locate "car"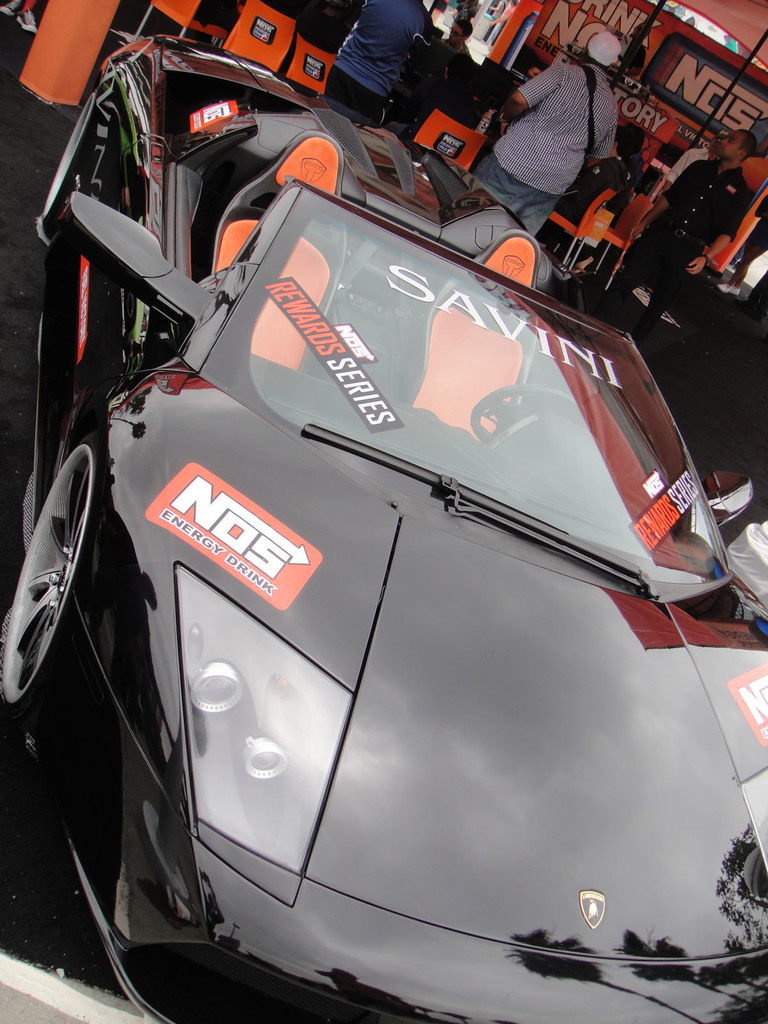
(0, 36, 767, 1023)
